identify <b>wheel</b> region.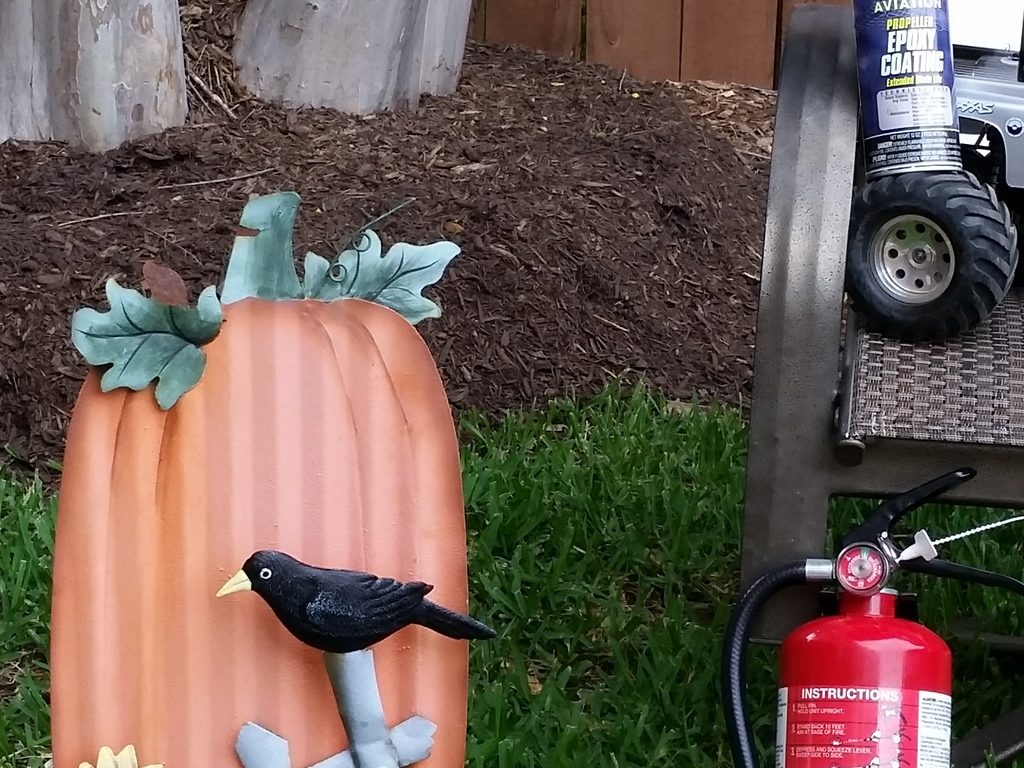
Region: [left=846, top=169, right=1019, bottom=343].
